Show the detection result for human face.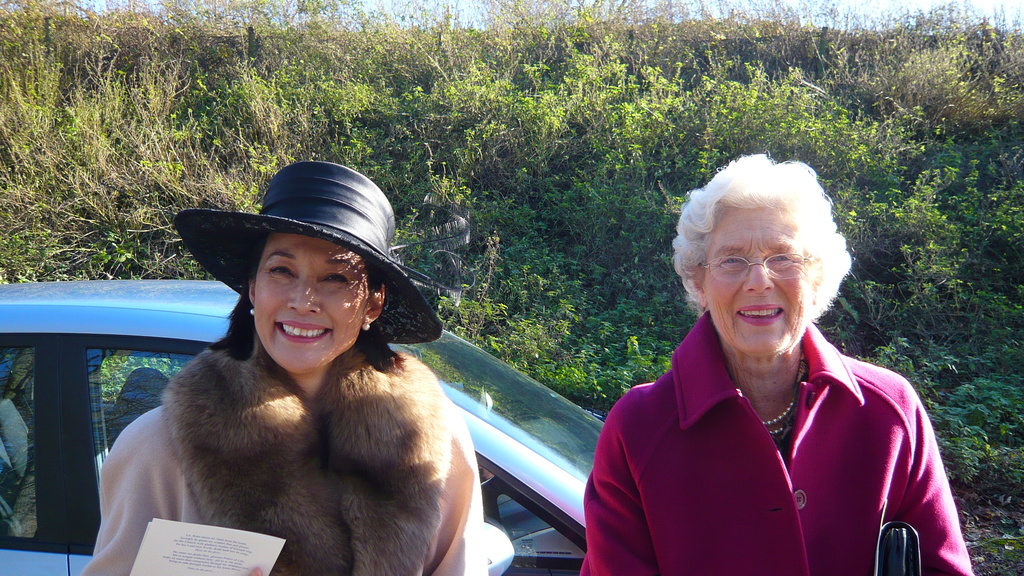
(left=703, top=197, right=811, bottom=364).
